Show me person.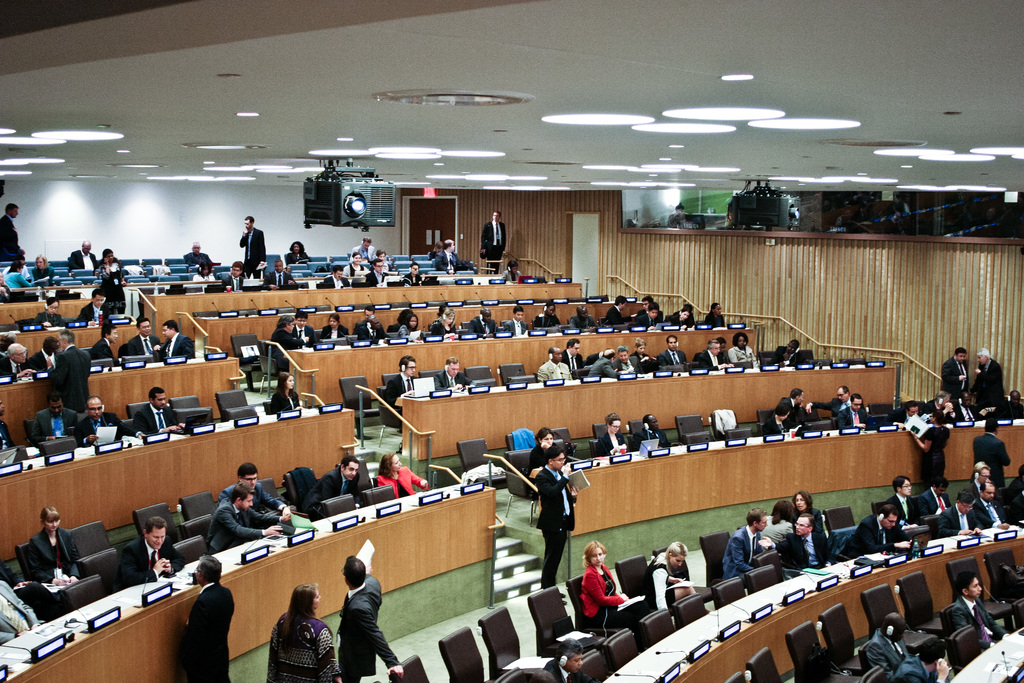
person is here: detection(790, 490, 819, 520).
